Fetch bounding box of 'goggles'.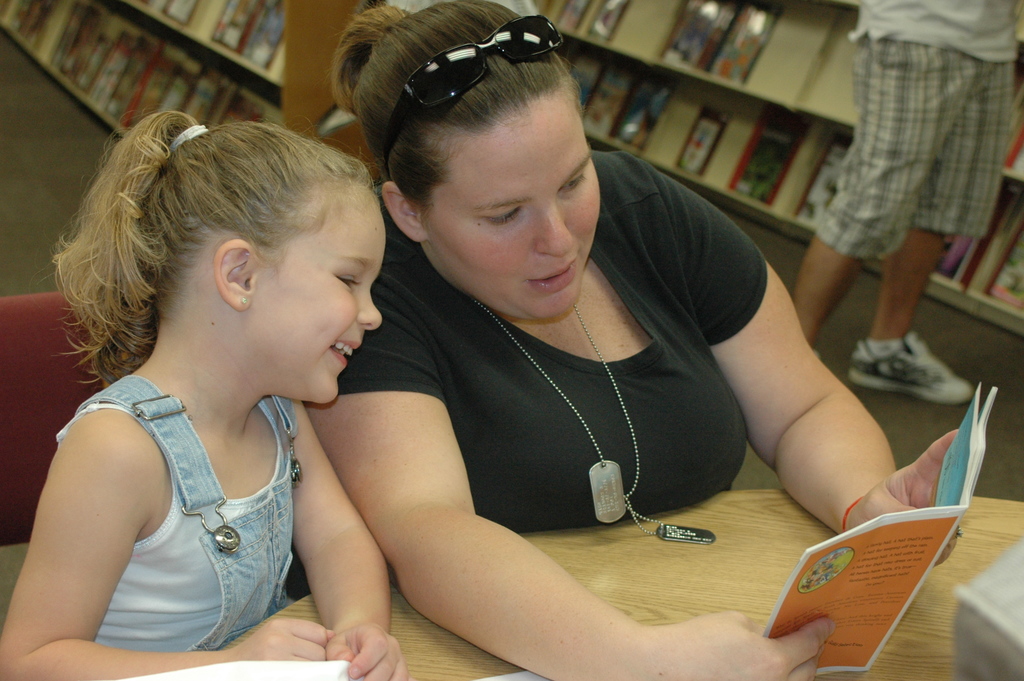
Bbox: (left=390, top=12, right=565, bottom=186).
